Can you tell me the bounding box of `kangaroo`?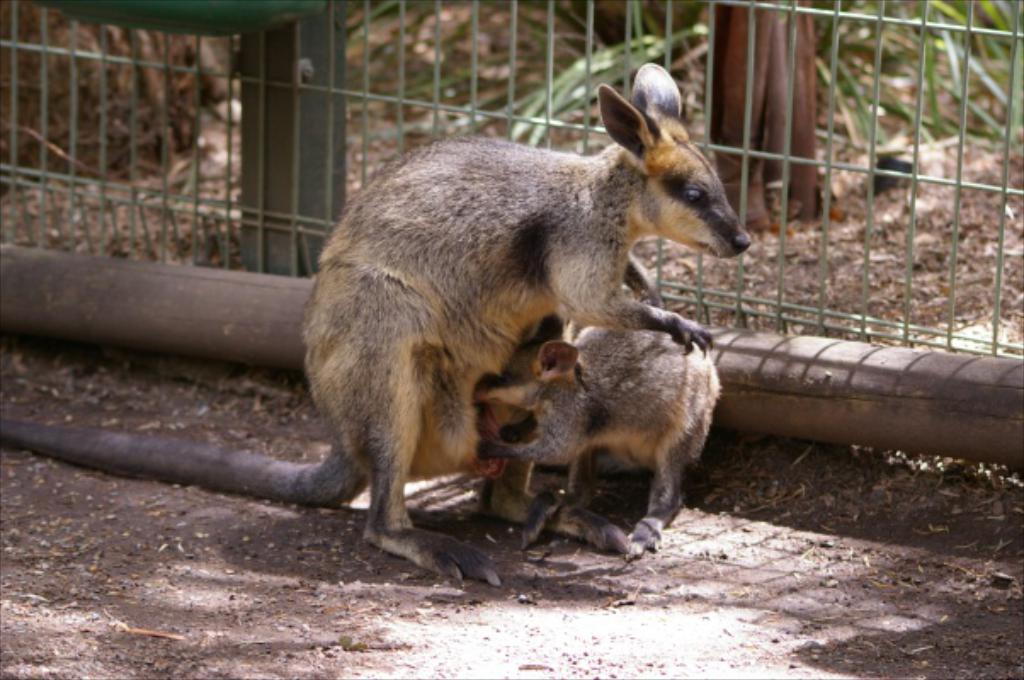
{"x1": 0, "y1": 56, "x2": 755, "y2": 597}.
